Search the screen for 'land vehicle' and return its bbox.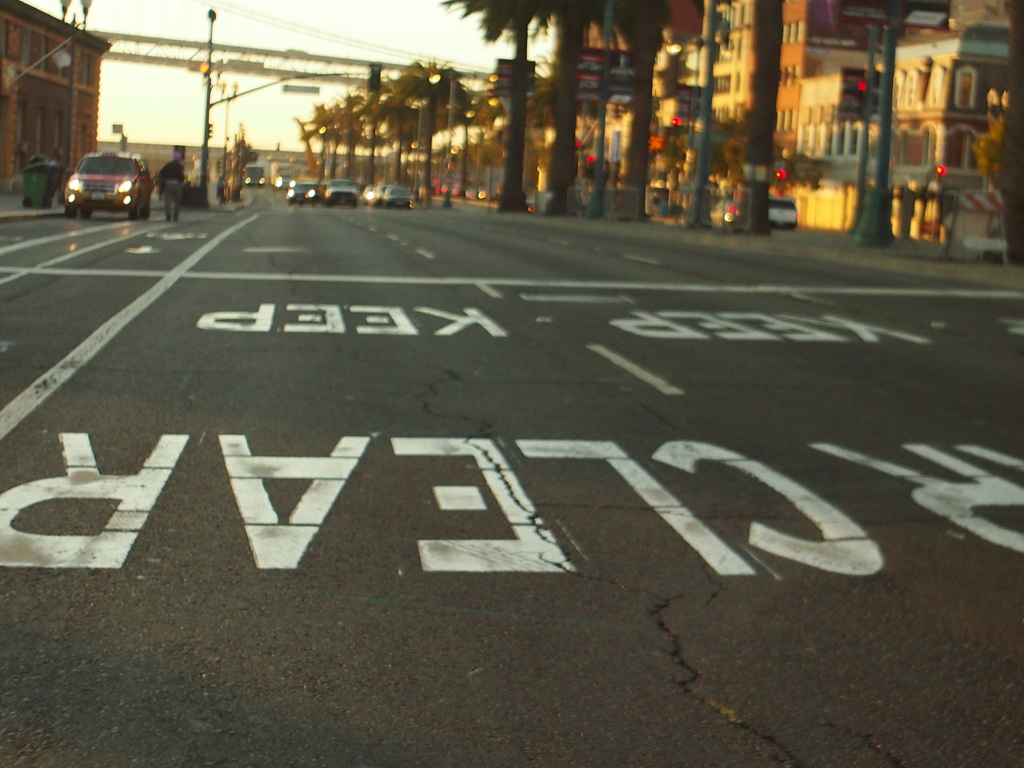
Found: <region>55, 145, 156, 220</region>.
